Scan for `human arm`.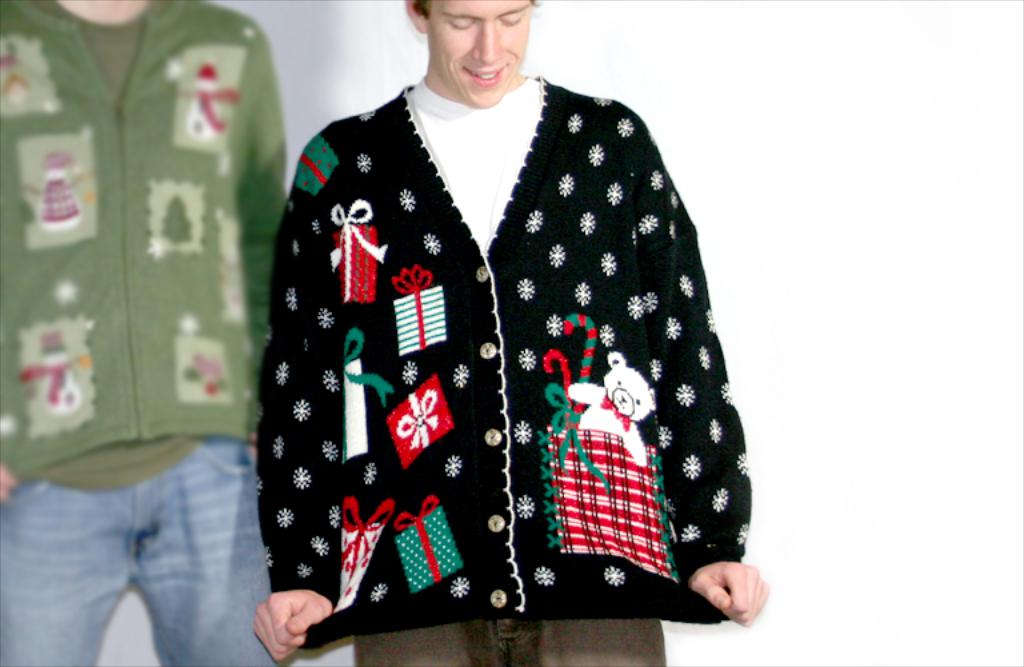
Scan result: select_region(221, 16, 293, 487).
